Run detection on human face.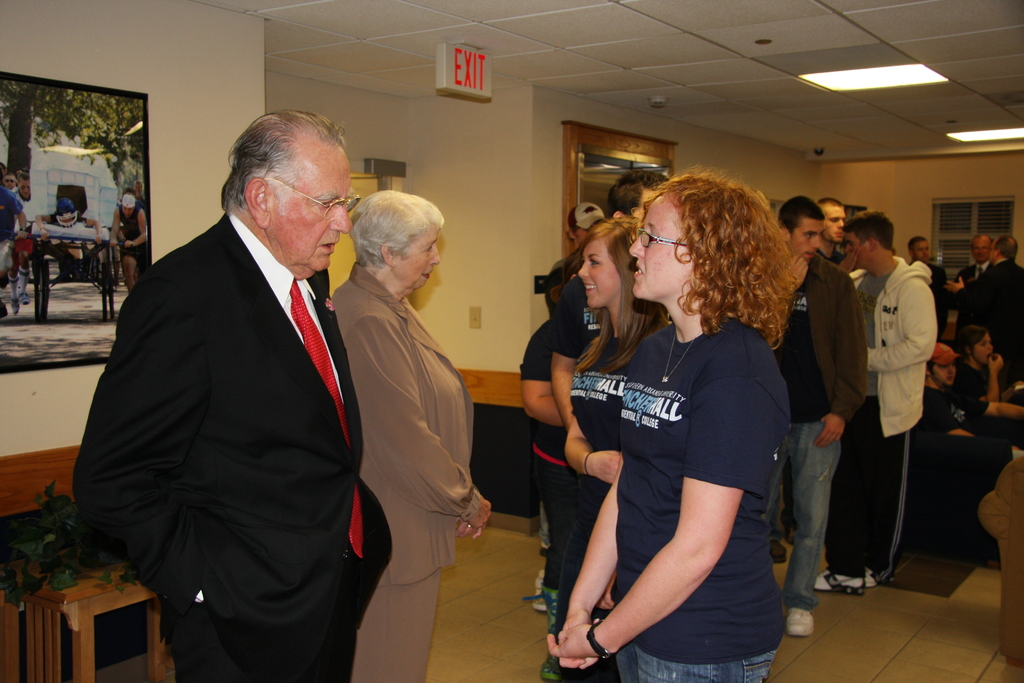
Result: 395, 226, 438, 287.
